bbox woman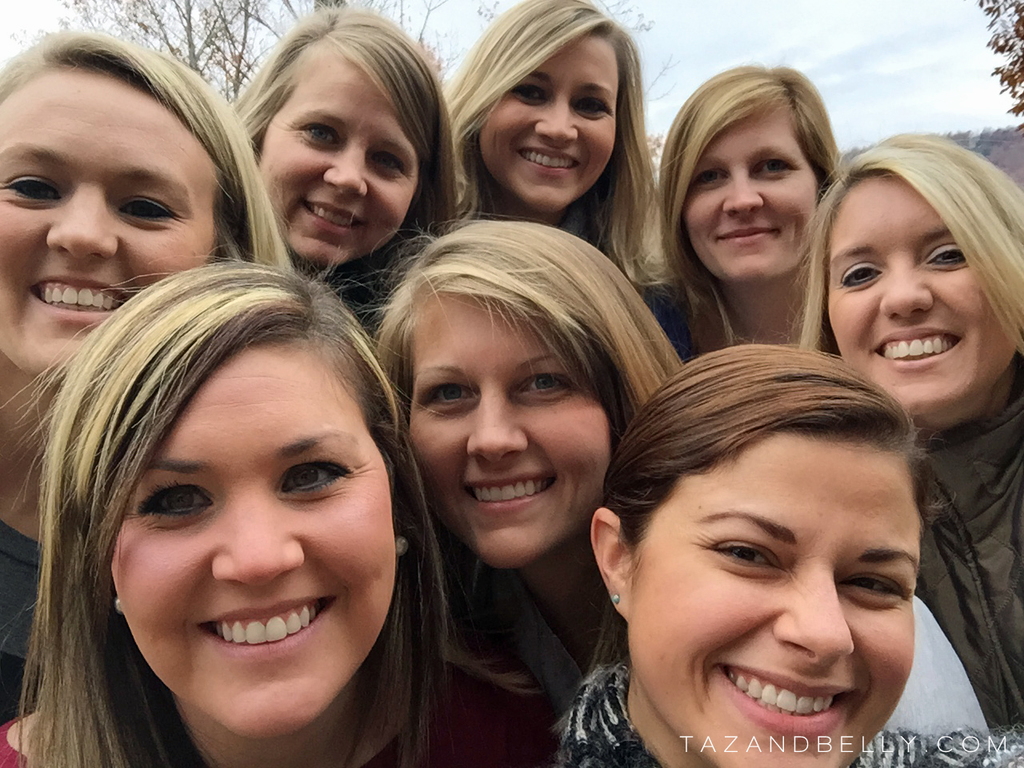
<bbox>349, 183, 677, 767</bbox>
